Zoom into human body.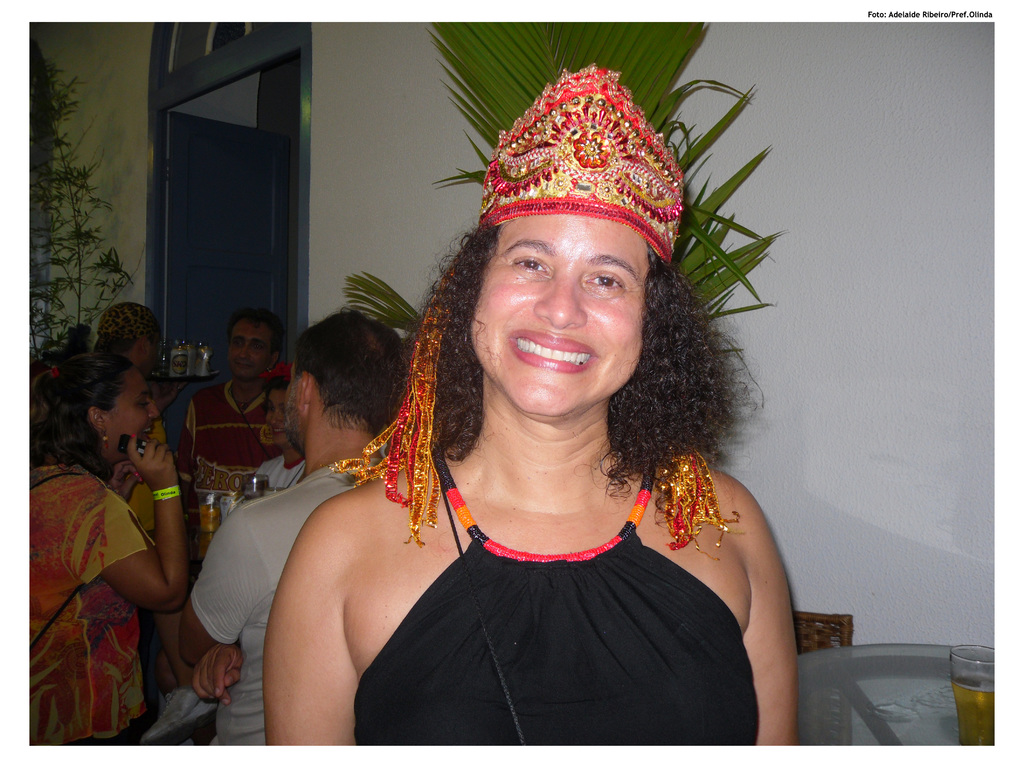
Zoom target: x1=56 y1=328 x2=206 y2=750.
